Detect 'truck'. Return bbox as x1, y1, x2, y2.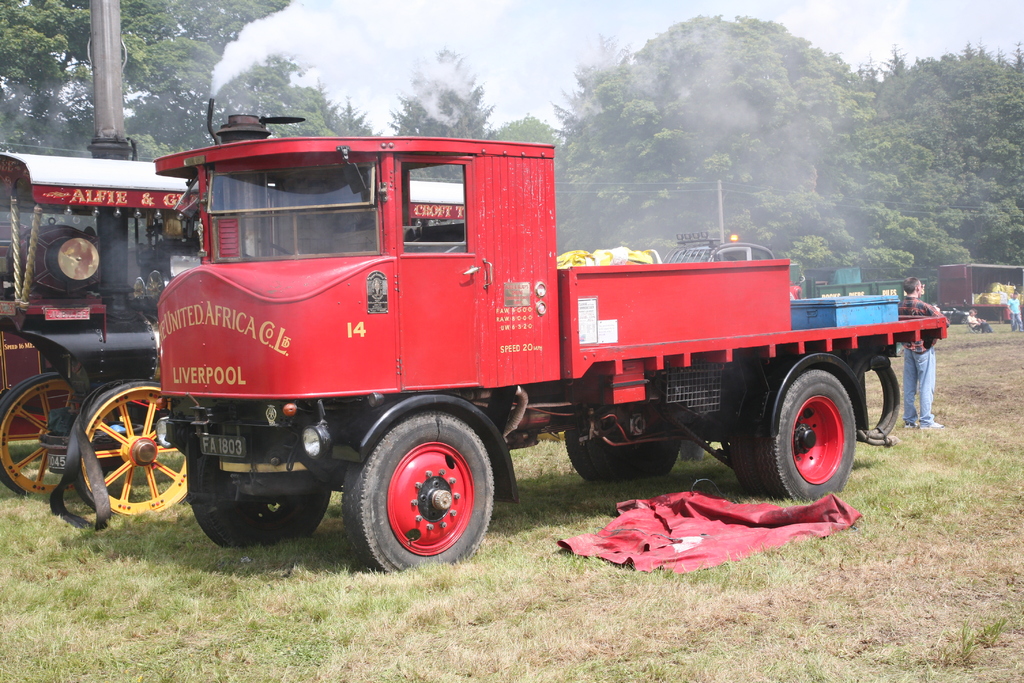
936, 262, 1023, 324.
